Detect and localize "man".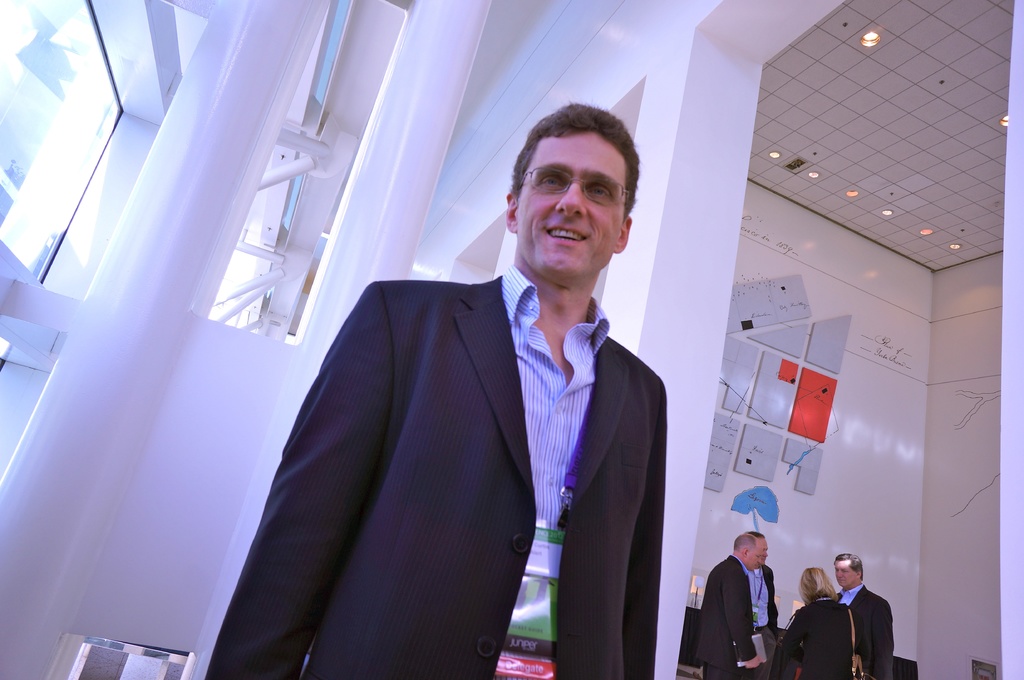
Localized at [x1=237, y1=141, x2=691, y2=660].
